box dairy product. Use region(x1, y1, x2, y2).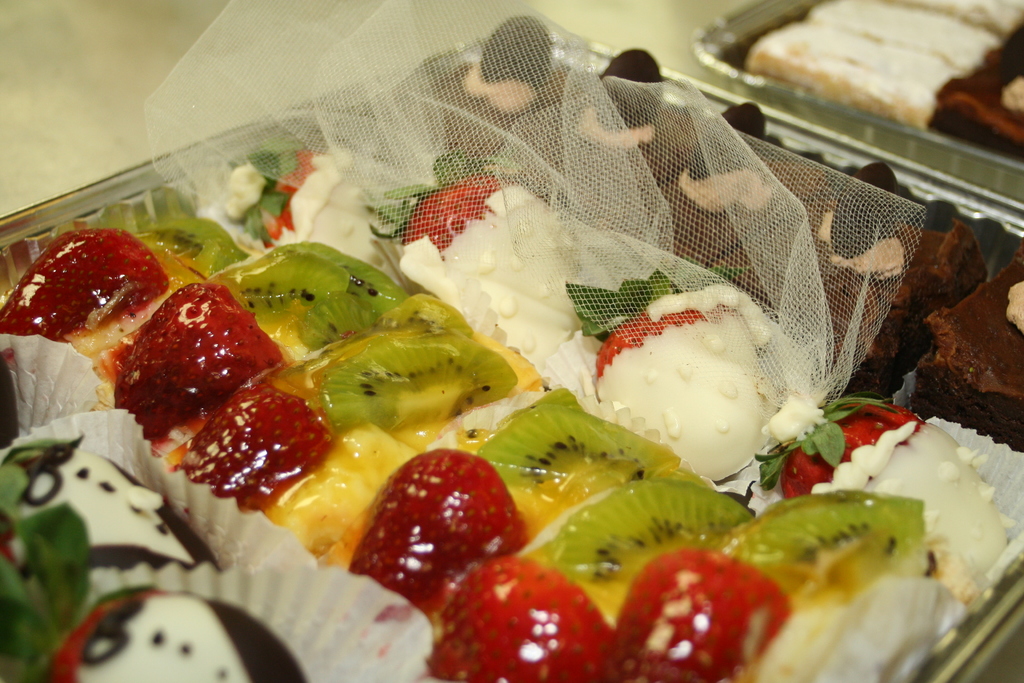
region(592, 265, 819, 507).
